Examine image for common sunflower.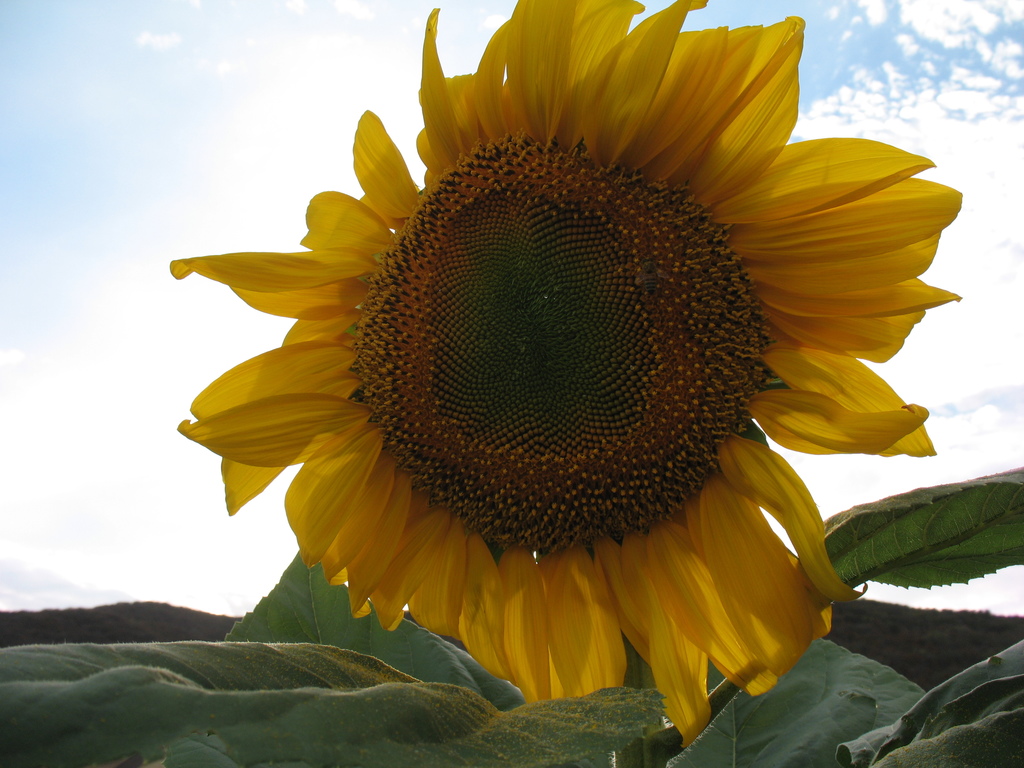
Examination result: [161, 0, 947, 719].
